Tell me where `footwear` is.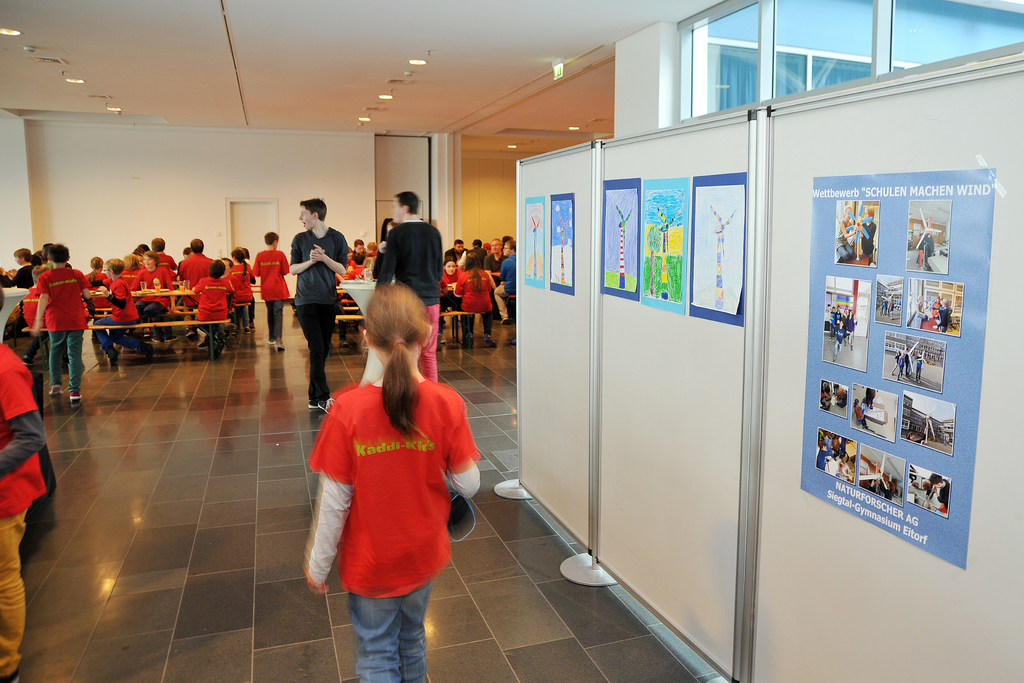
`footwear` is at {"left": 67, "top": 391, "right": 80, "bottom": 400}.
